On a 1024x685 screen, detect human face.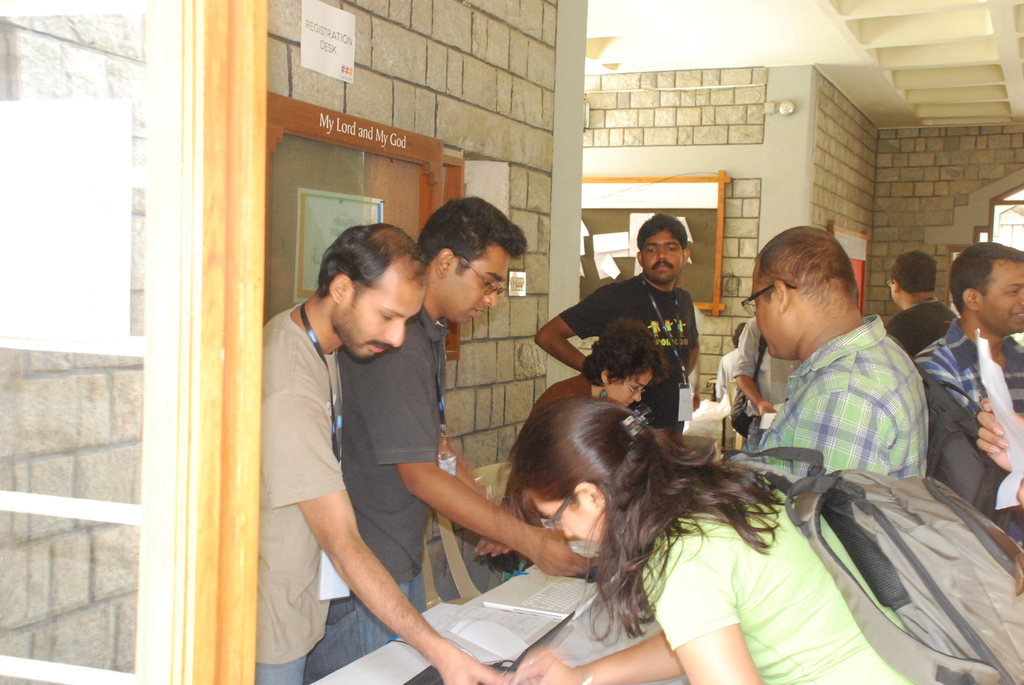
locate(345, 291, 422, 363).
